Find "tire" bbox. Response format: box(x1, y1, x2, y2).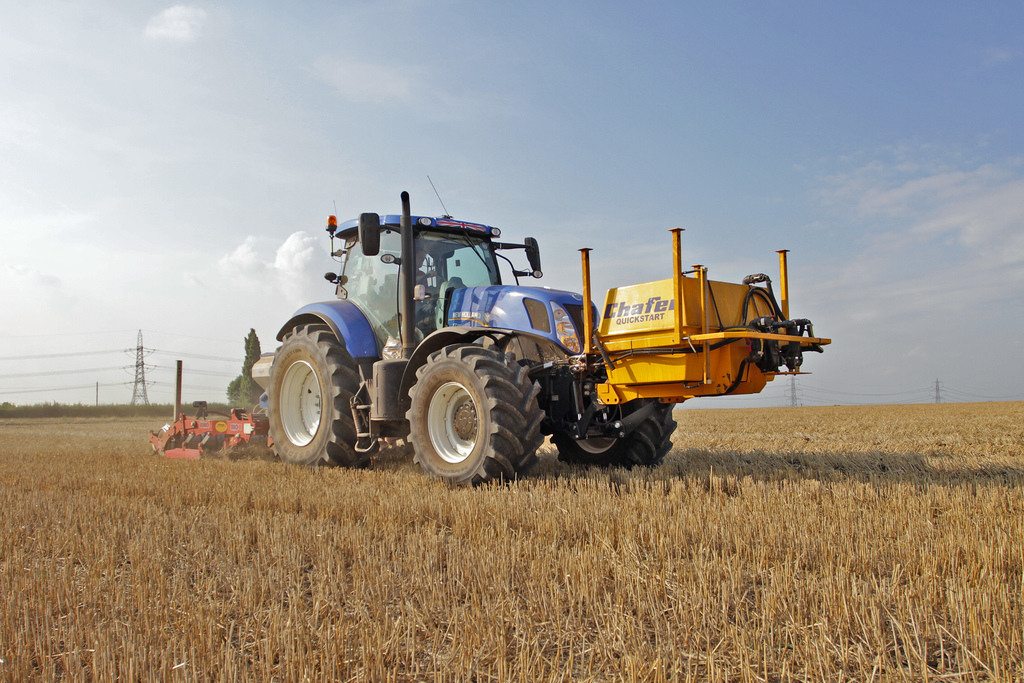
box(540, 370, 682, 468).
